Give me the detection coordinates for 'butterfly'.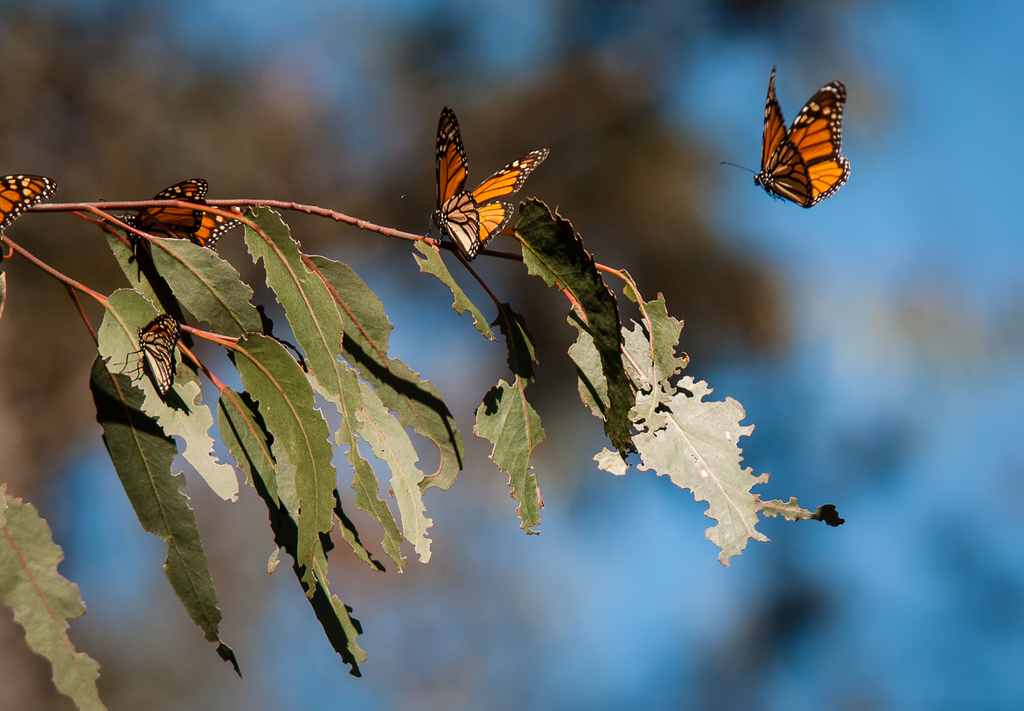
{"x1": 118, "y1": 312, "x2": 180, "y2": 395}.
